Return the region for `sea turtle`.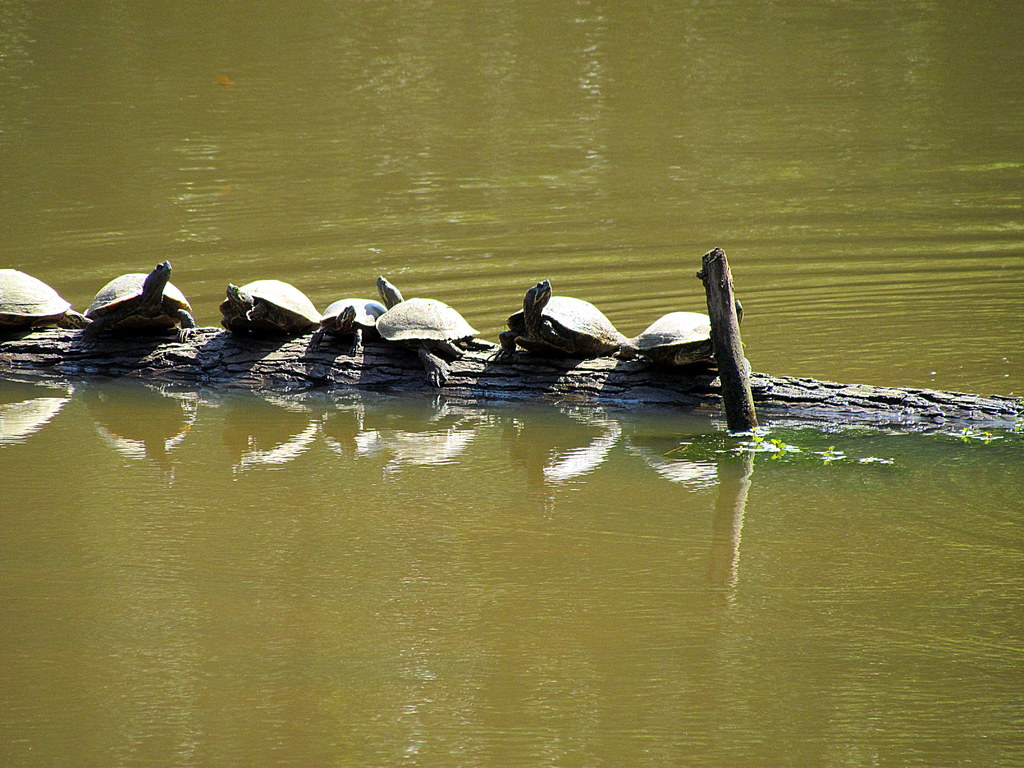
[378,274,492,388].
